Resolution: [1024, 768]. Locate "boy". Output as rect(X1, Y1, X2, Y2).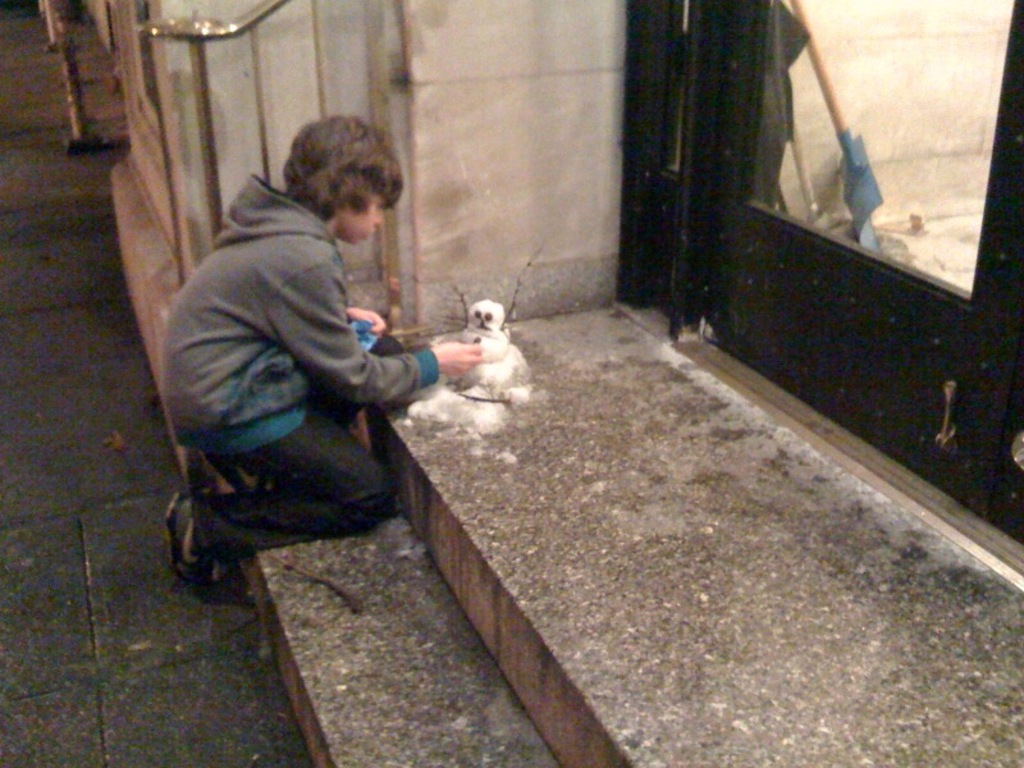
rect(164, 109, 479, 582).
